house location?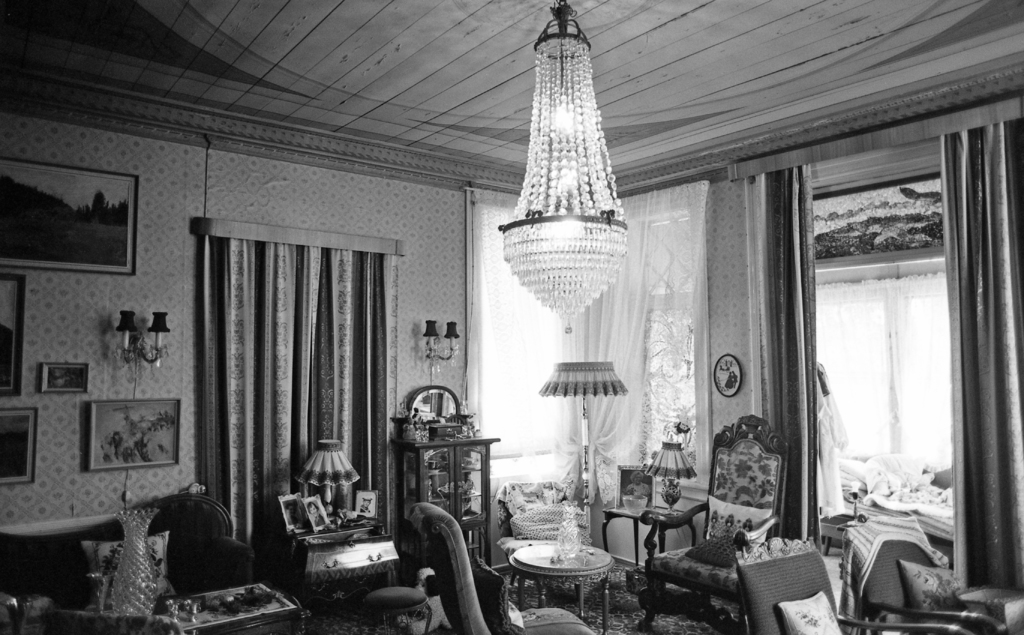
{"x1": 51, "y1": 35, "x2": 1023, "y2": 634}
